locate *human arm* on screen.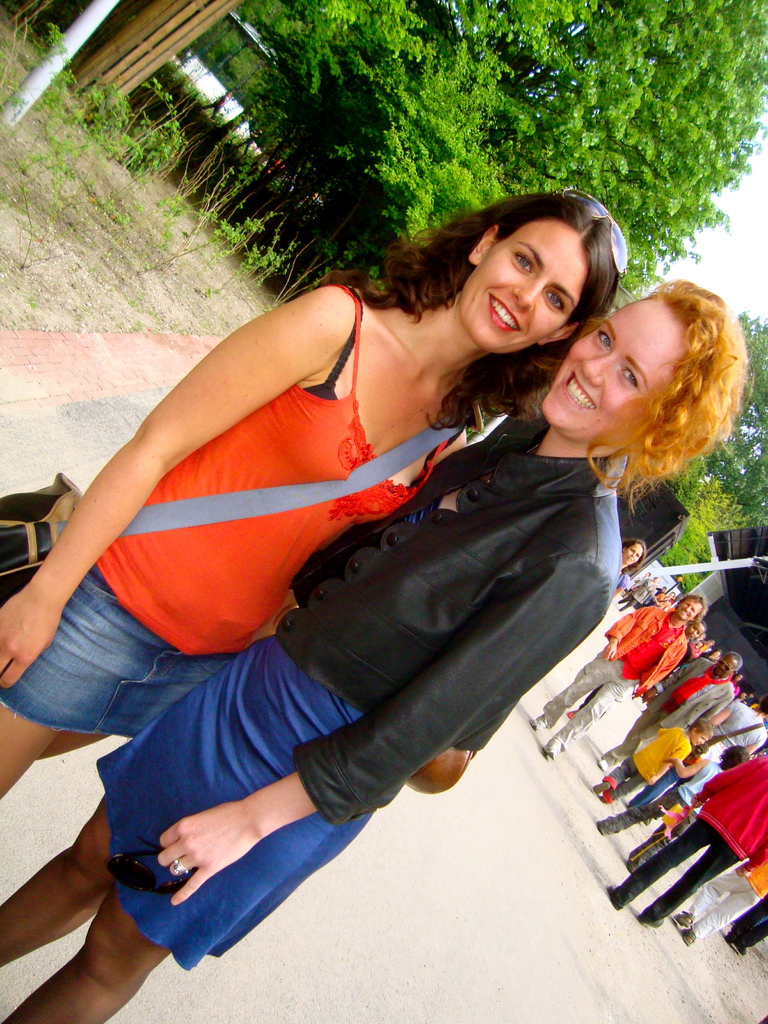
On screen at box=[0, 287, 354, 691].
